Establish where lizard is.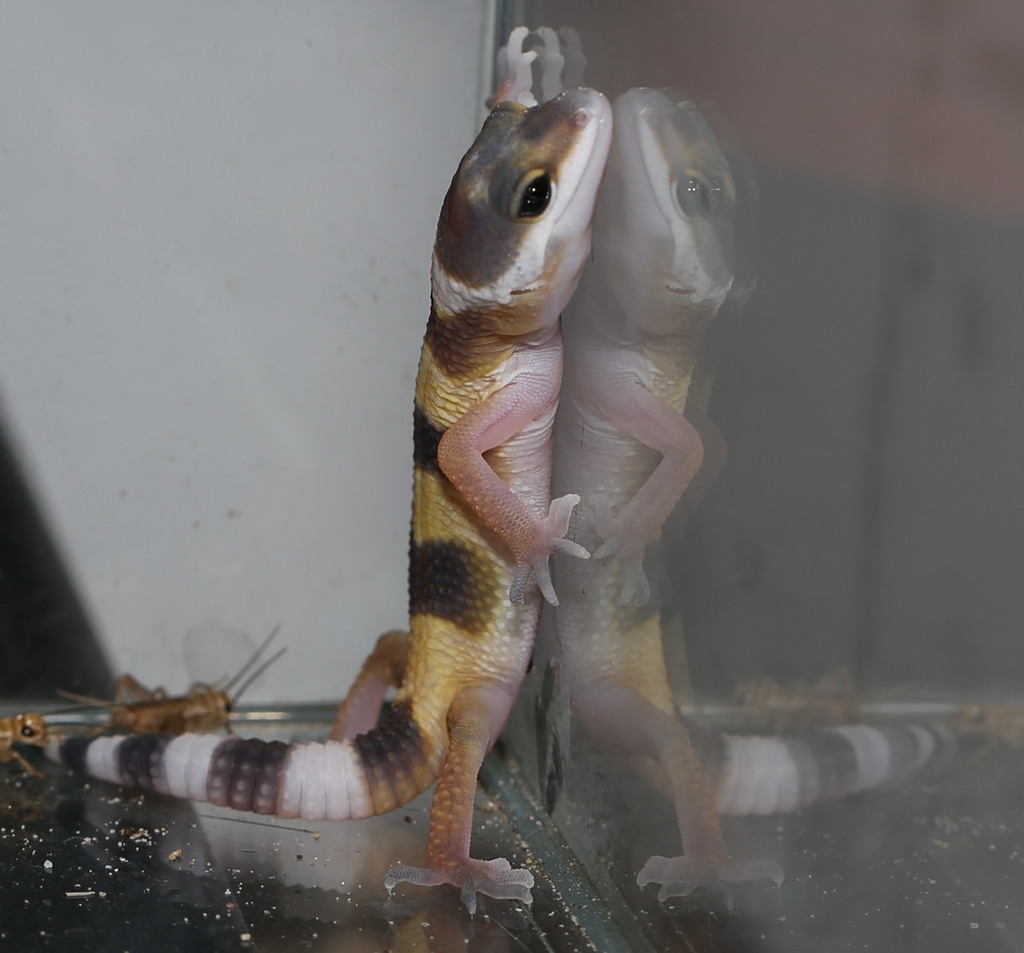
Established at (6,28,593,915).
